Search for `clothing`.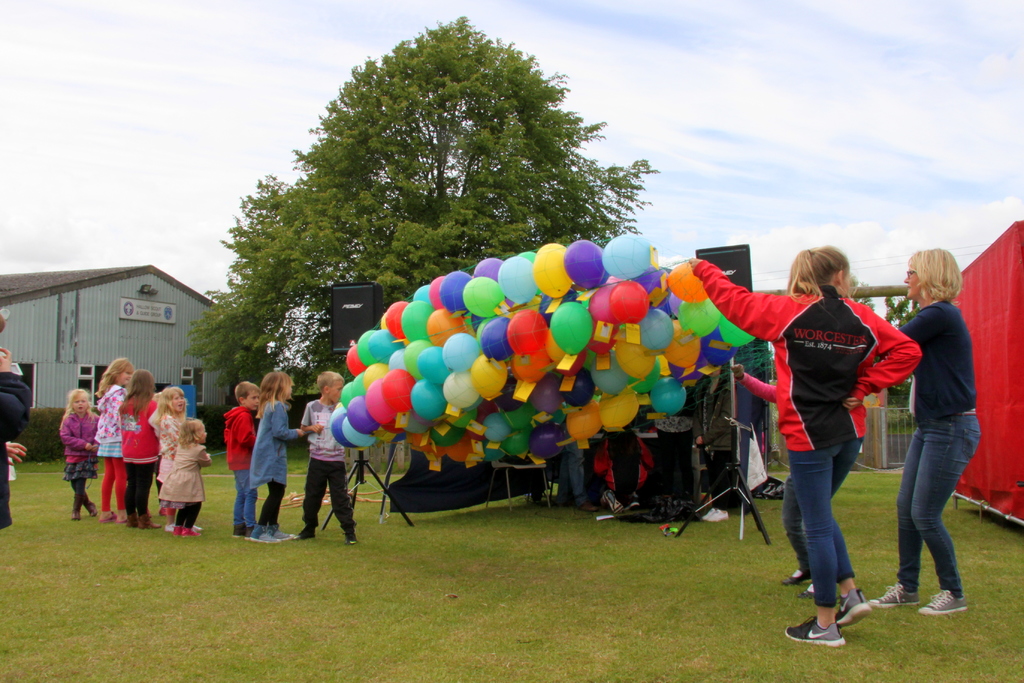
Found at 63, 408, 93, 477.
